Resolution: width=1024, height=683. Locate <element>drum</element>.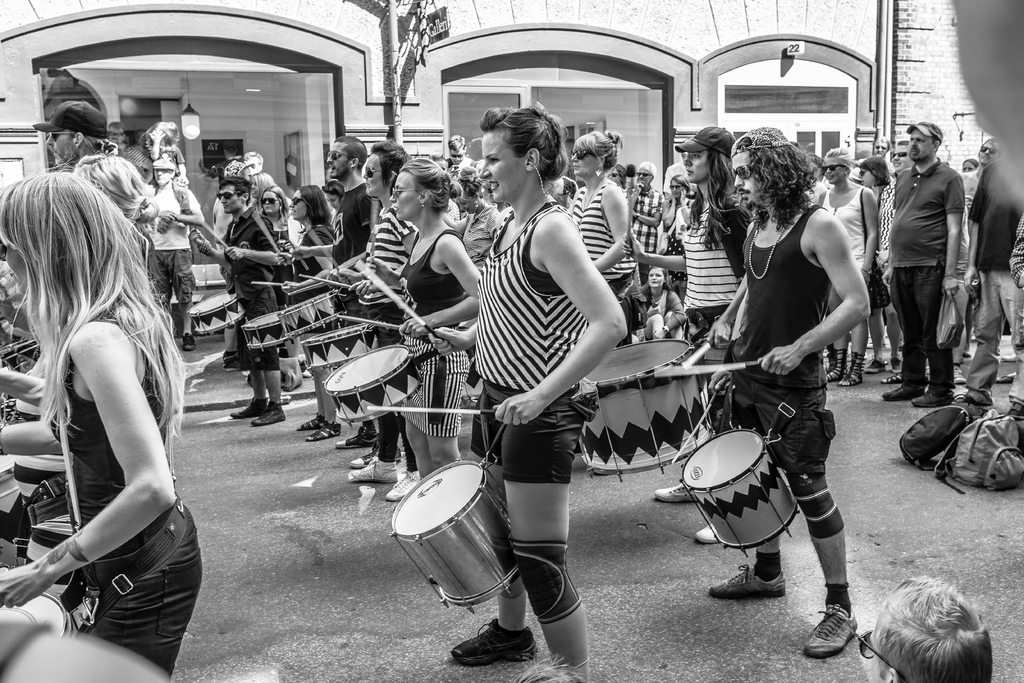
[323, 345, 421, 427].
